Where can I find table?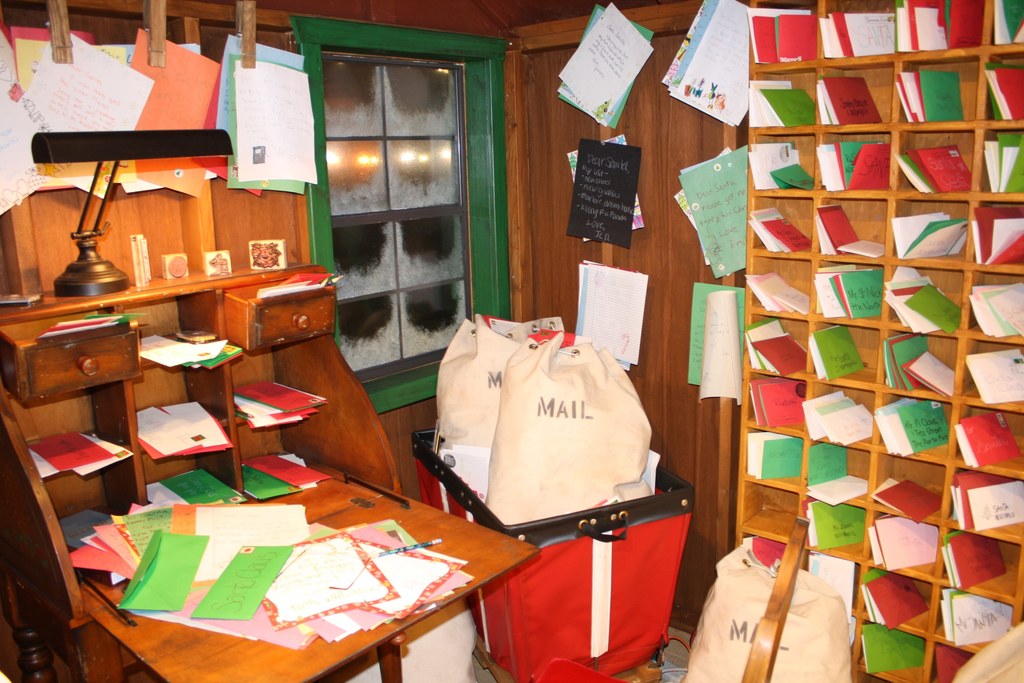
You can find it at [61, 441, 540, 682].
